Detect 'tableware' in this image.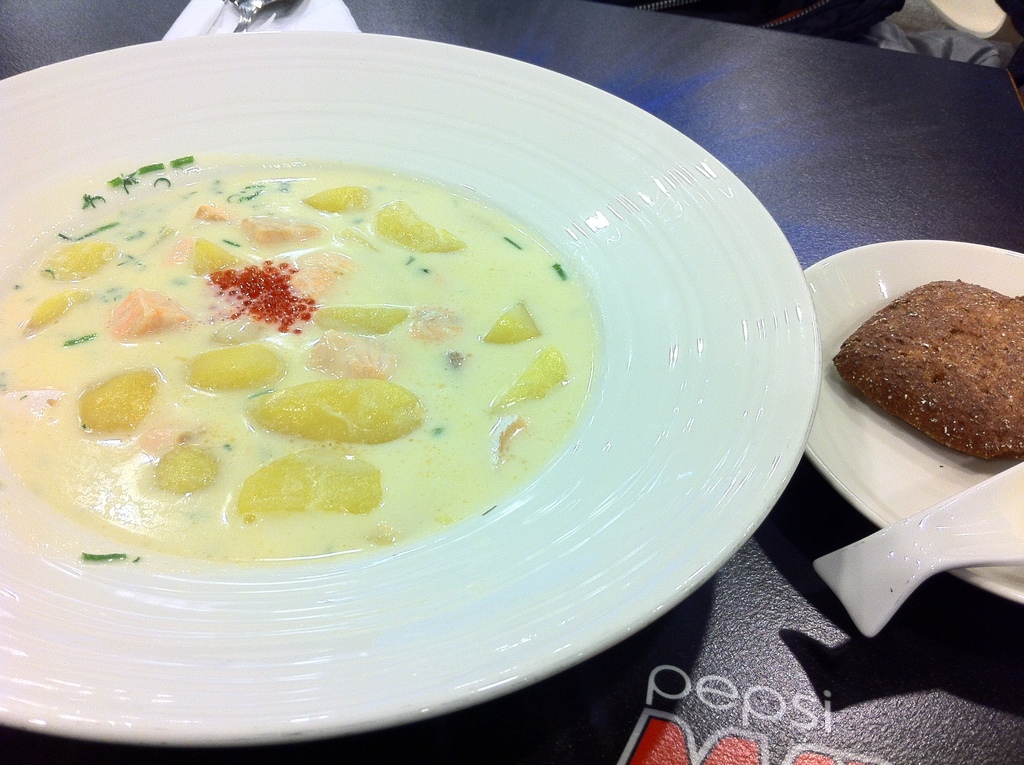
Detection: 221 0 300 31.
